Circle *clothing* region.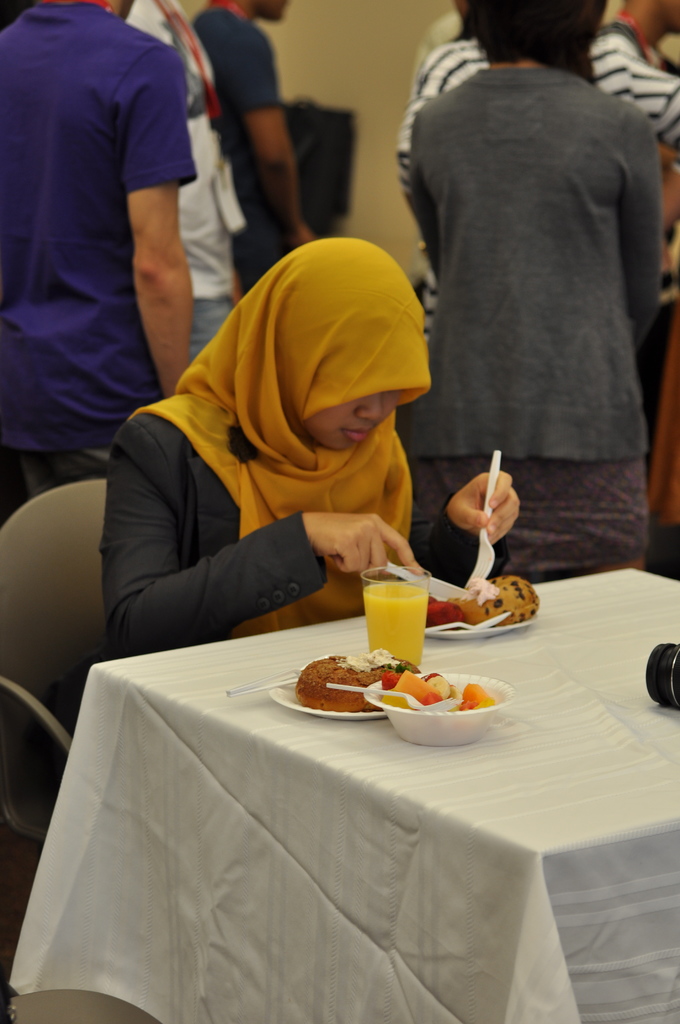
Region: bbox=(94, 223, 437, 679).
